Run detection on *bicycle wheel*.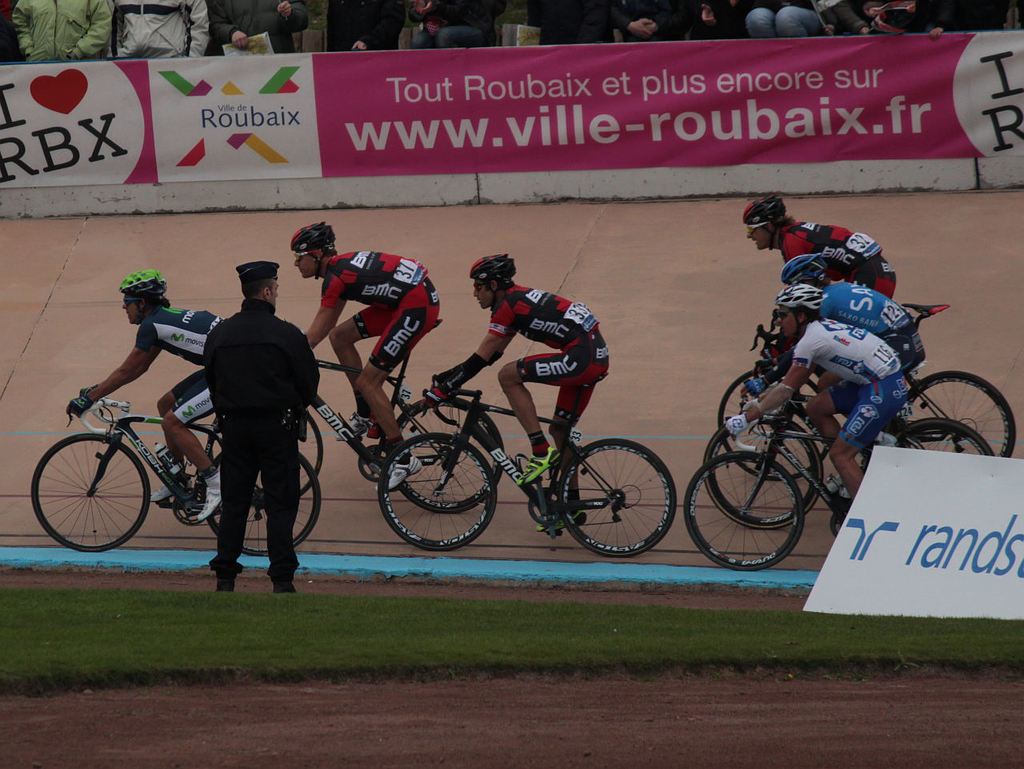
Result: 391,394,503,518.
